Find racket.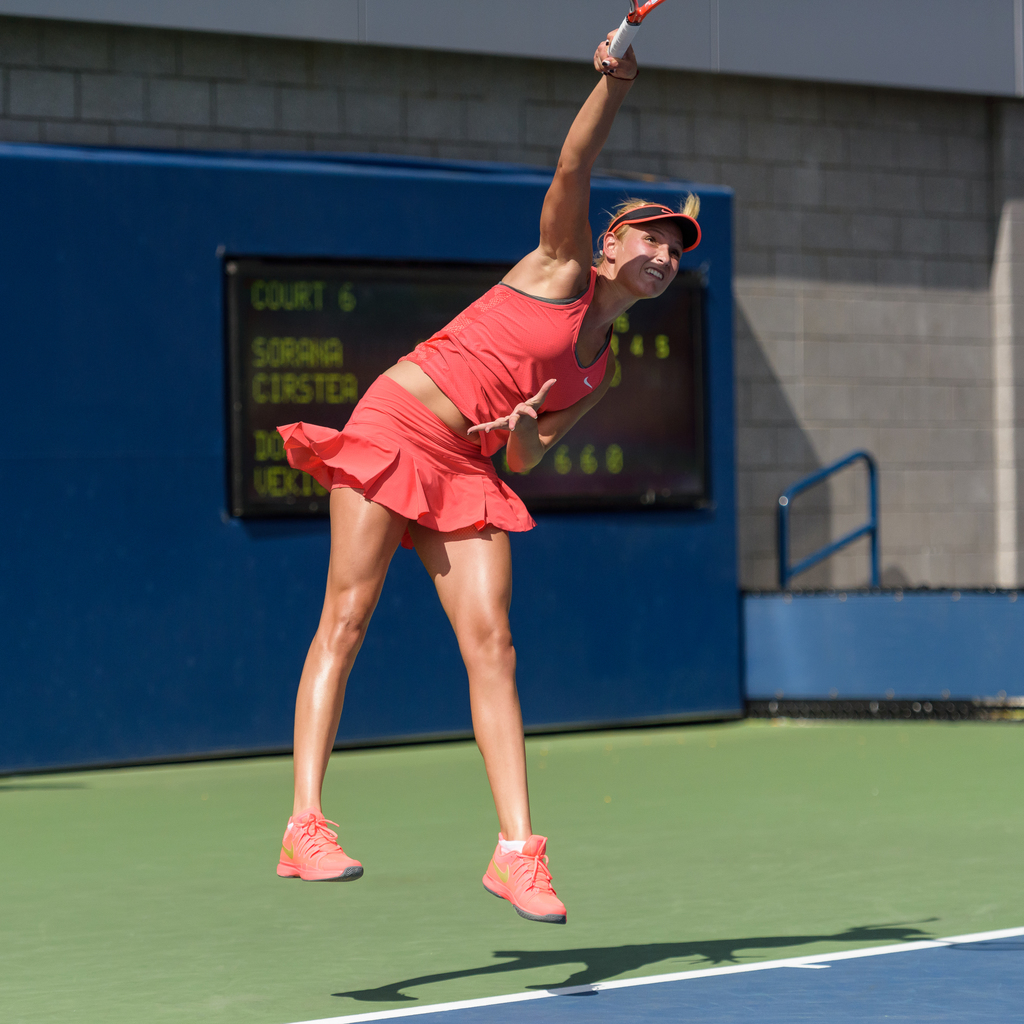
<bbox>598, 0, 663, 74</bbox>.
